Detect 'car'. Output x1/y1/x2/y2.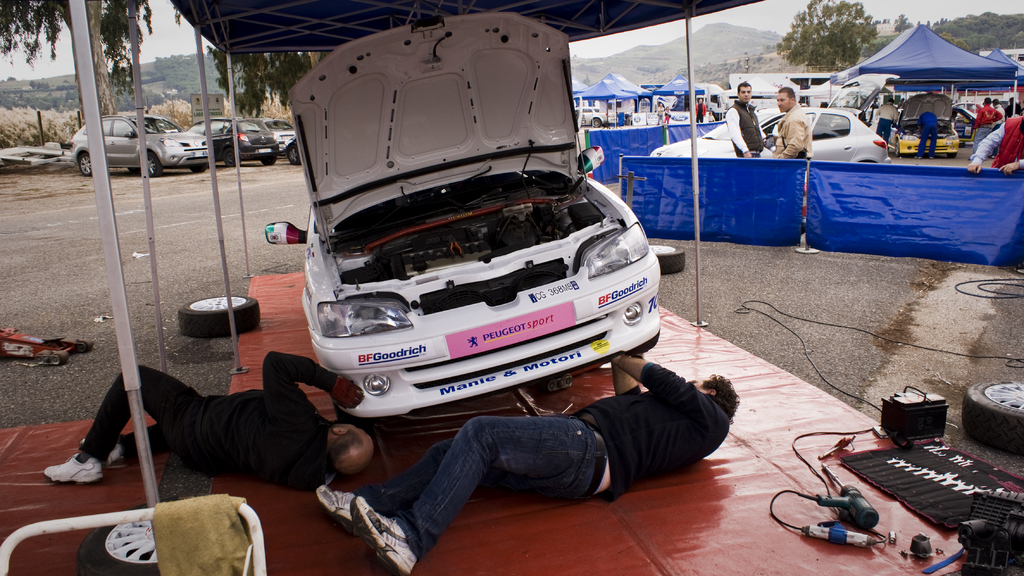
575/105/618/126.
